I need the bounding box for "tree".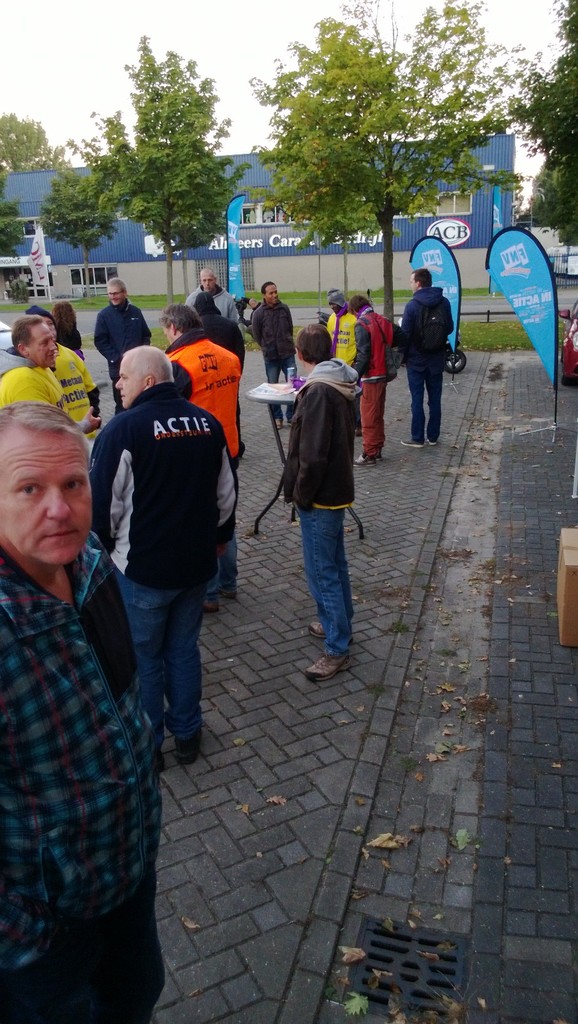
Here it is: [x1=243, y1=0, x2=547, y2=323].
